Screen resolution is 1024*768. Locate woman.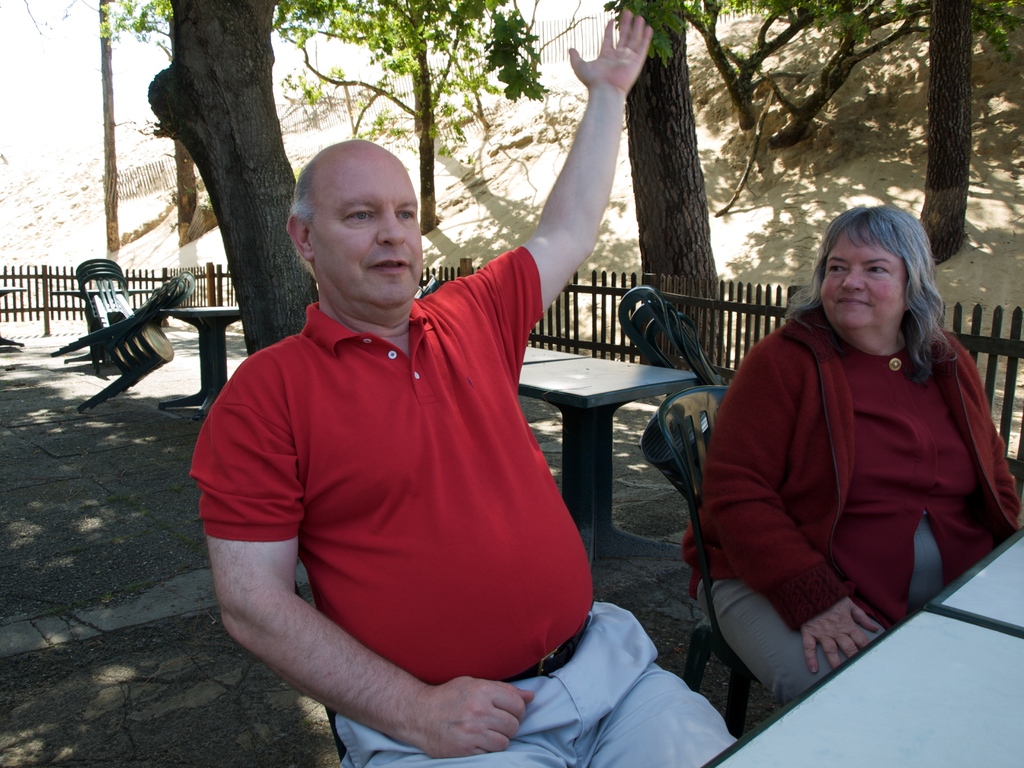
(683,193,992,724).
